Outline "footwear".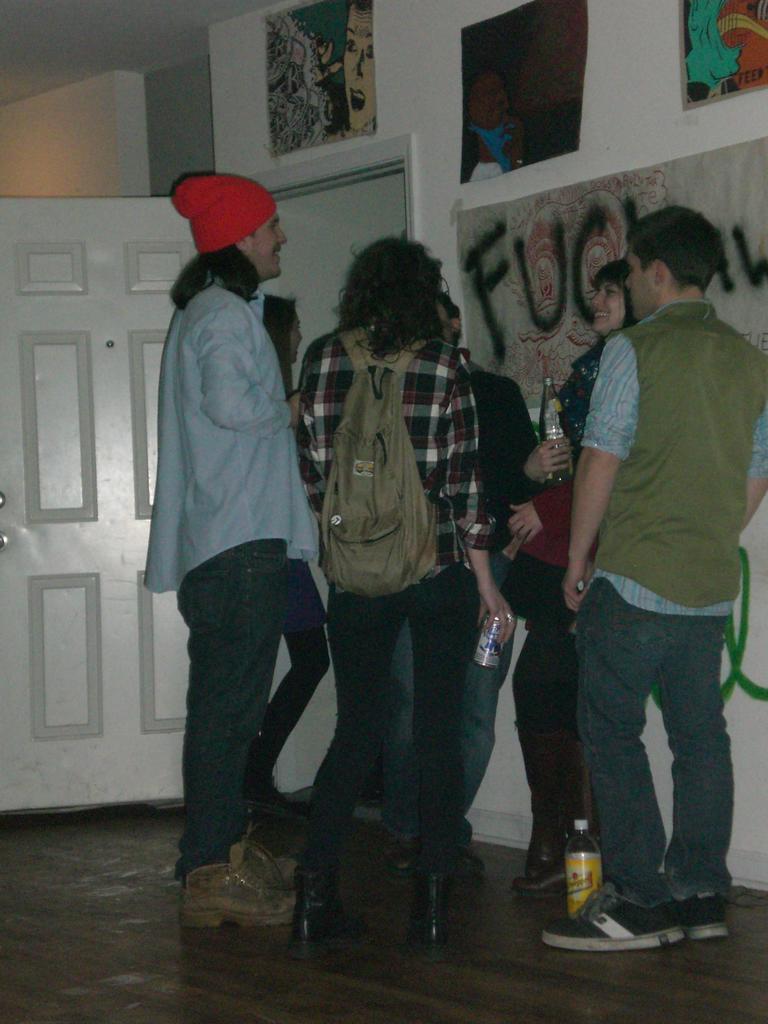
Outline: <region>412, 868, 457, 963</region>.
